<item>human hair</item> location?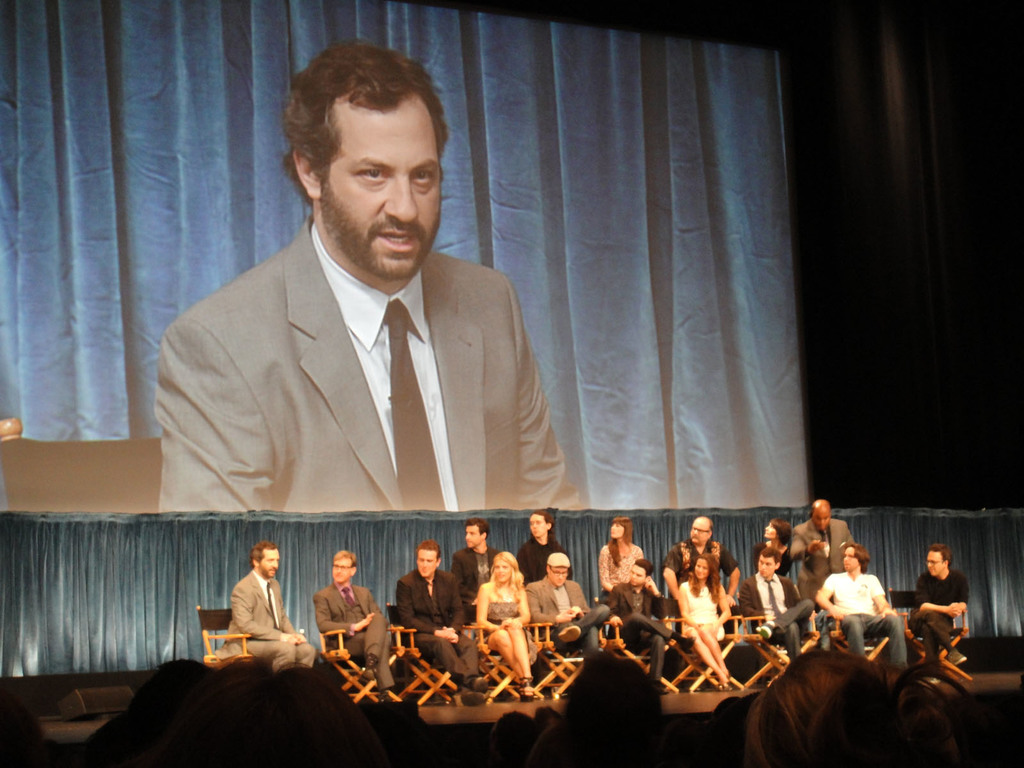
box=[842, 542, 868, 573]
